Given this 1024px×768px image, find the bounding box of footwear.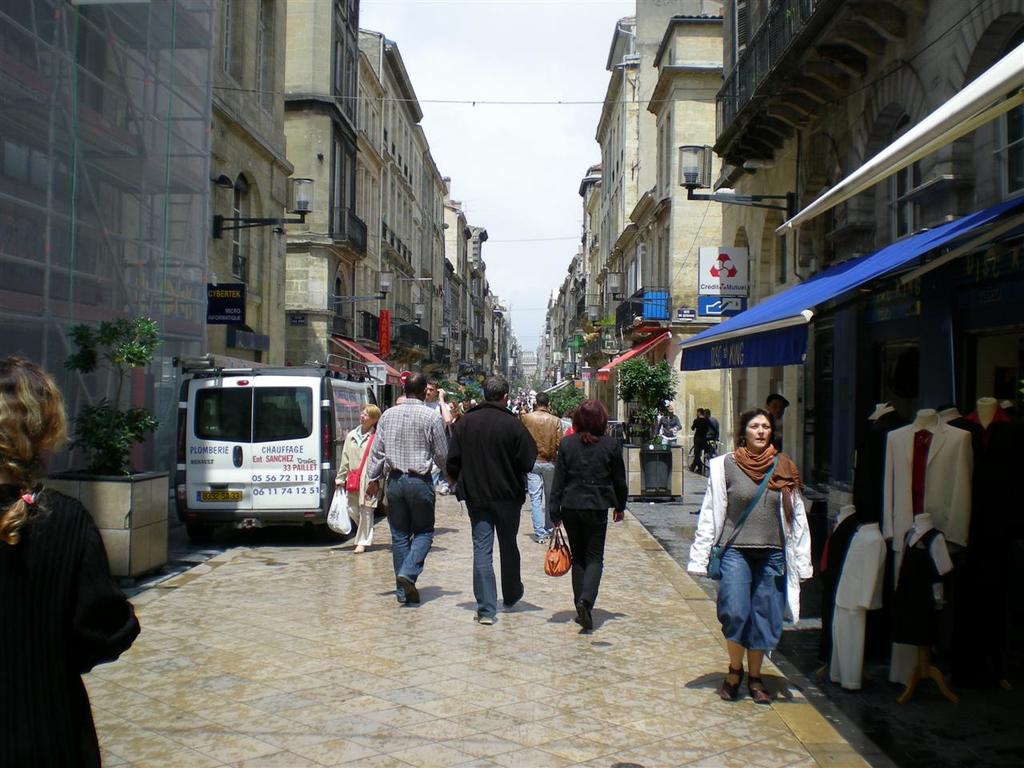
{"x1": 750, "y1": 676, "x2": 770, "y2": 703}.
